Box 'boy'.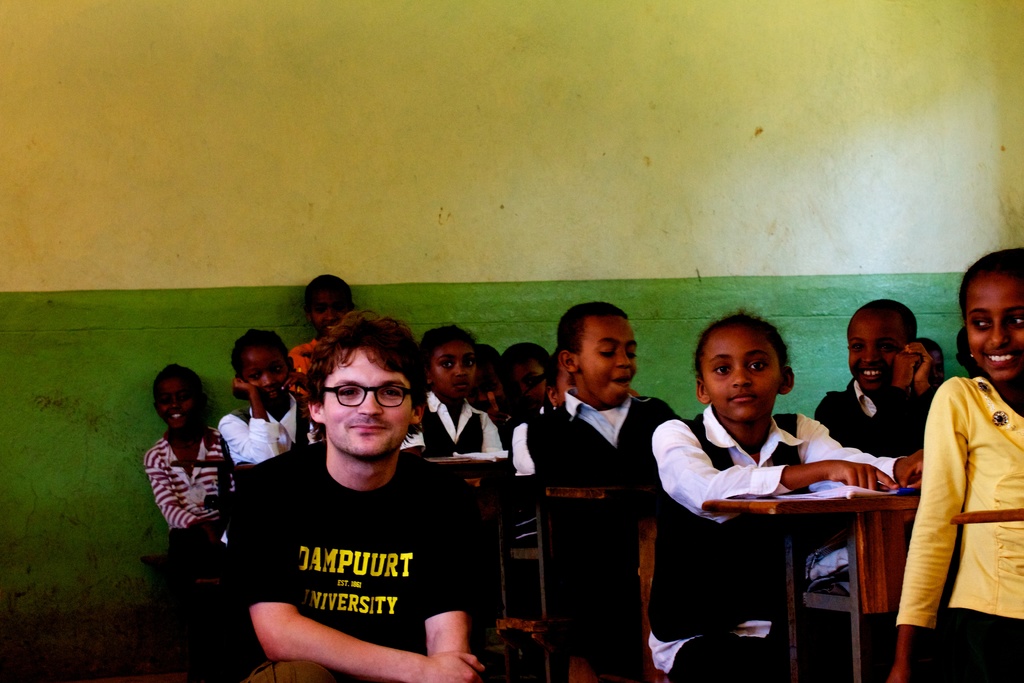
detection(809, 300, 938, 459).
